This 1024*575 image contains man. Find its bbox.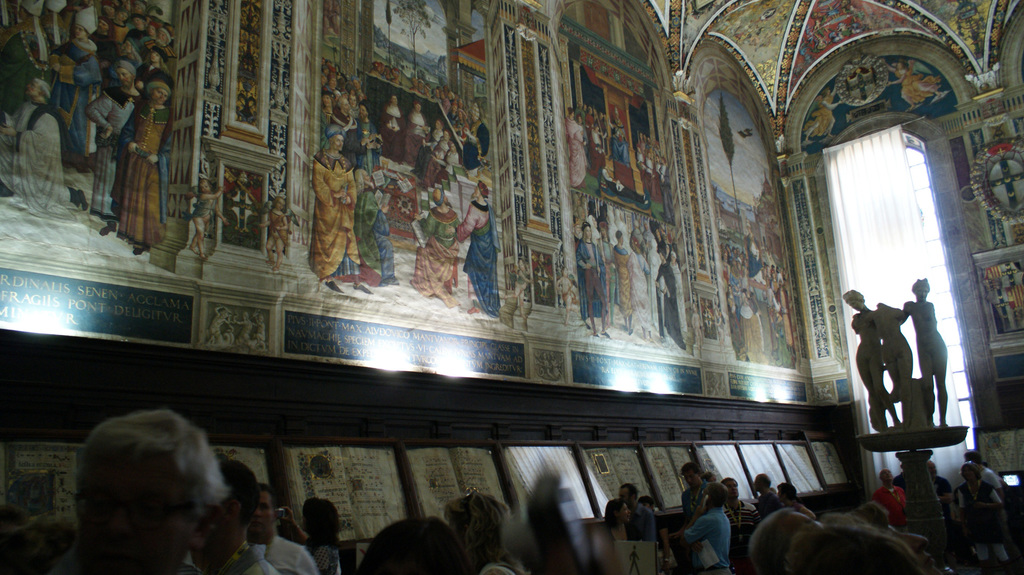
pyautogui.locateOnScreen(750, 467, 781, 517).
